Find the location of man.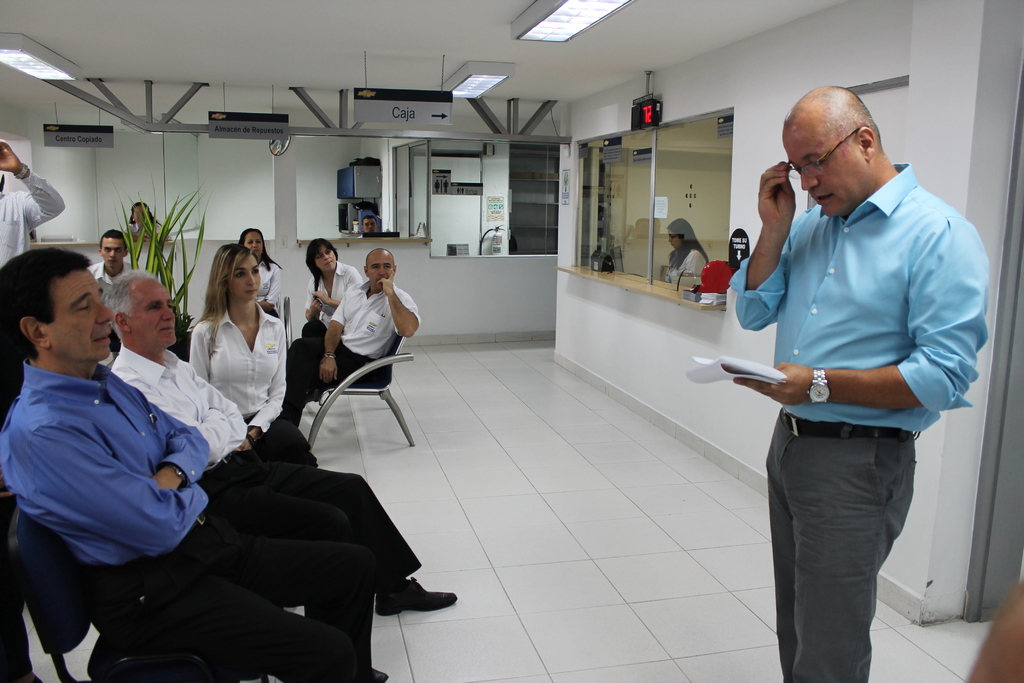
Location: [left=85, top=229, right=136, bottom=352].
